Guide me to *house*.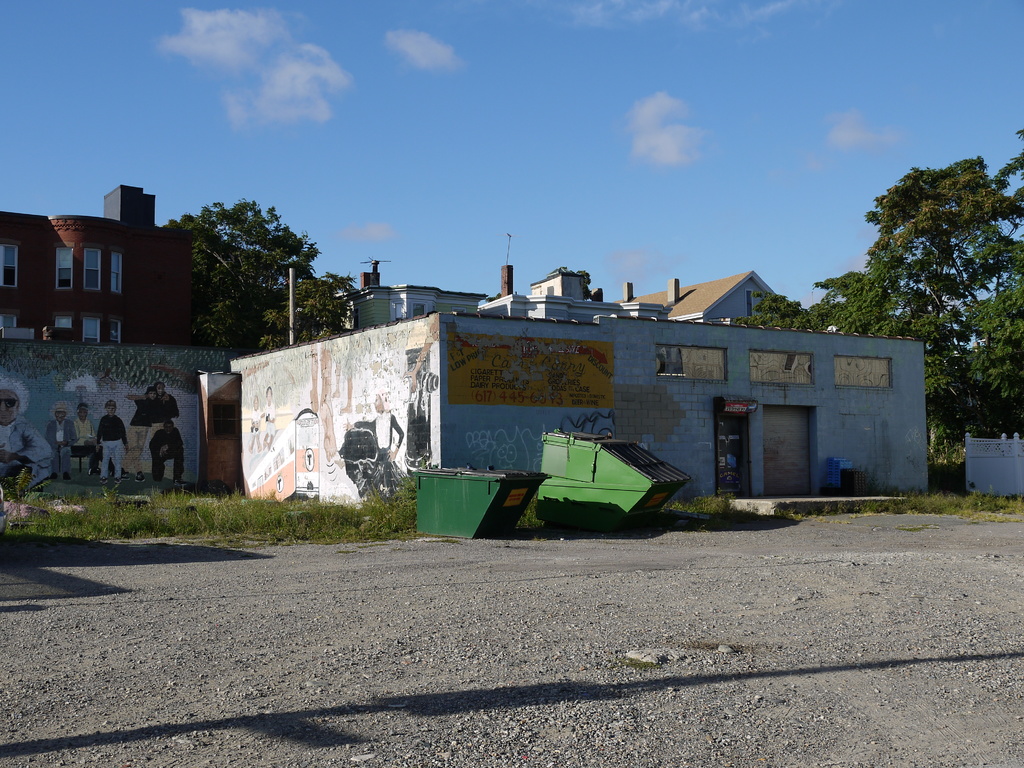
Guidance: {"x1": 964, "y1": 431, "x2": 1023, "y2": 498}.
